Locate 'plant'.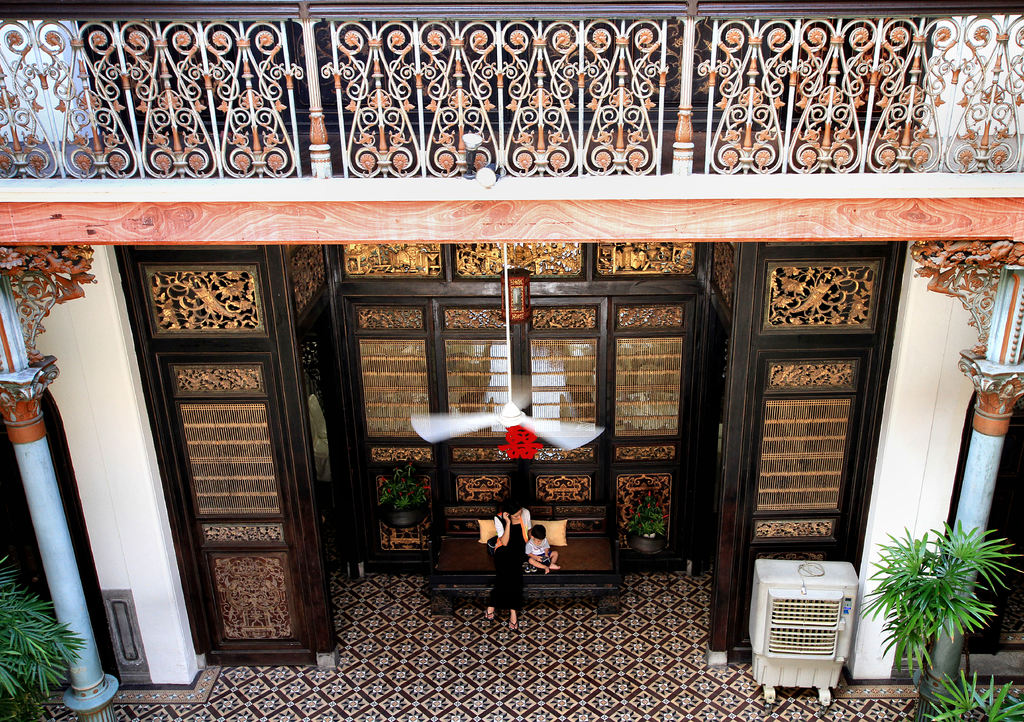
Bounding box: x1=863, y1=521, x2=1023, y2=721.
